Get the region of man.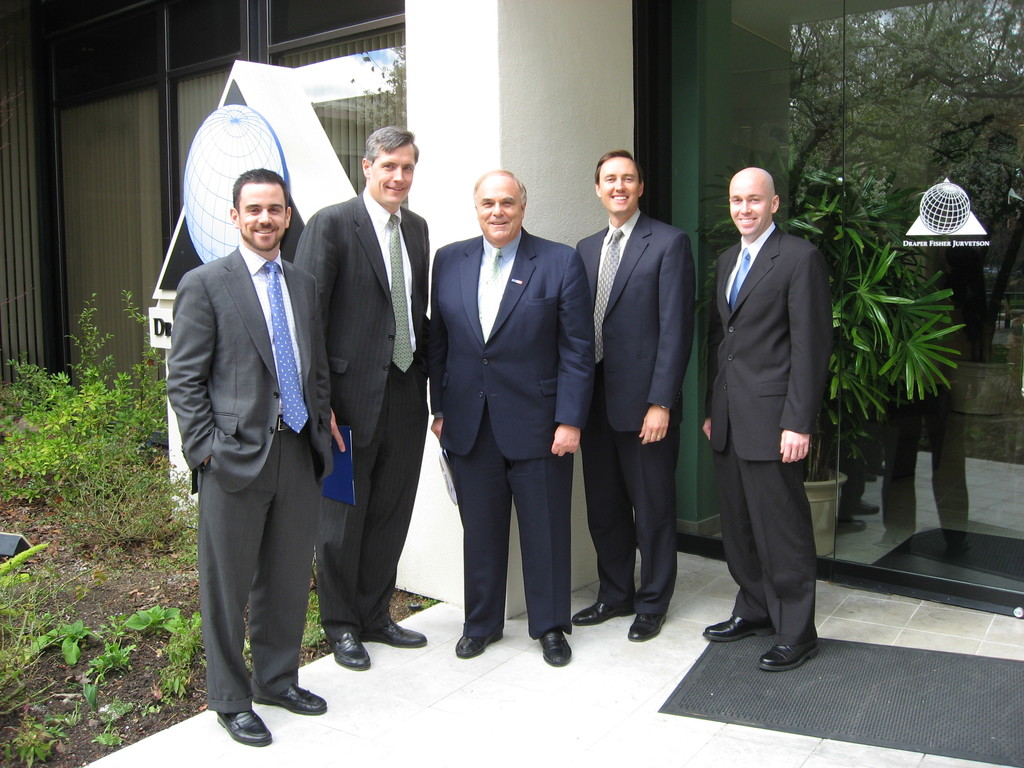
[left=288, top=124, right=437, bottom=671].
